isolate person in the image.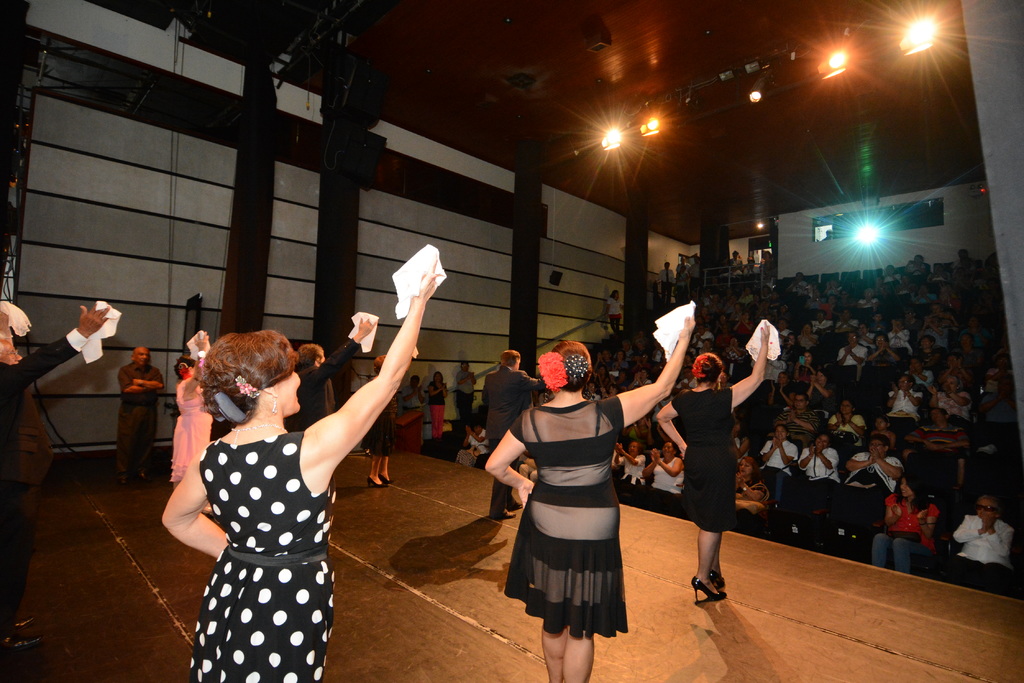
Isolated region: box=[454, 357, 478, 428].
